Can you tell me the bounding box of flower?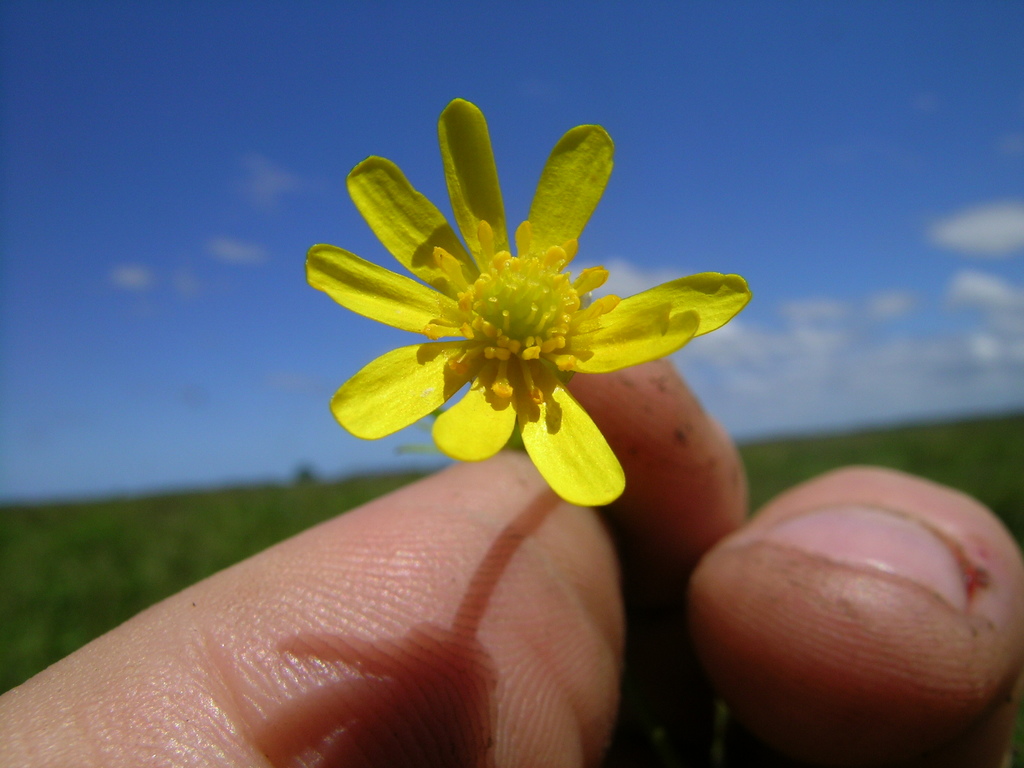
locate(309, 103, 751, 500).
